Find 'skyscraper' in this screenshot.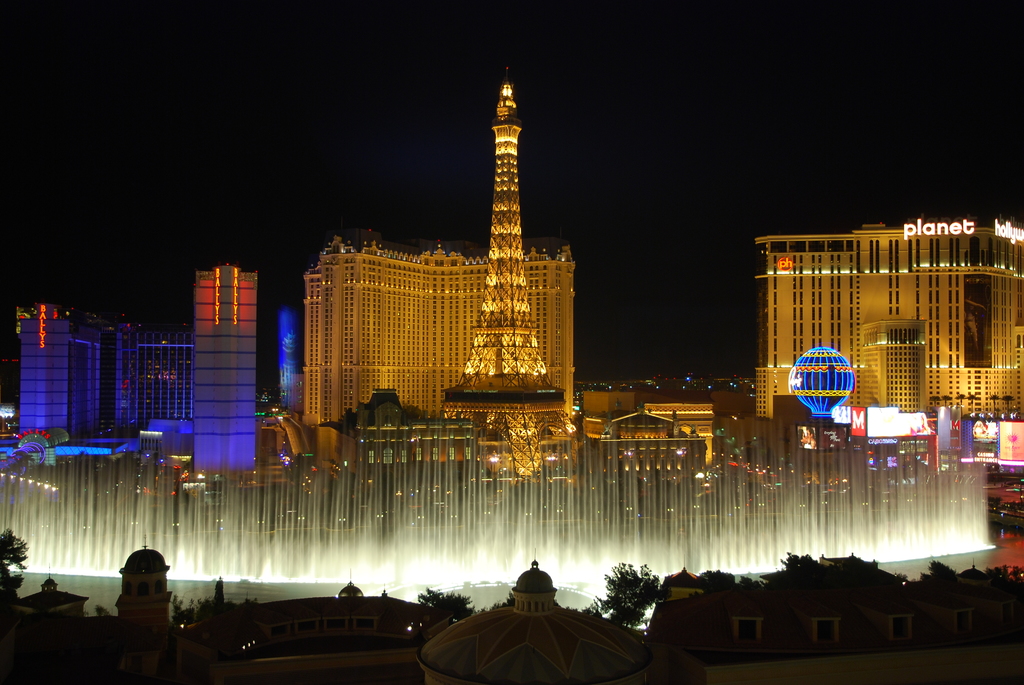
The bounding box for 'skyscraper' is bbox=(0, 294, 113, 458).
